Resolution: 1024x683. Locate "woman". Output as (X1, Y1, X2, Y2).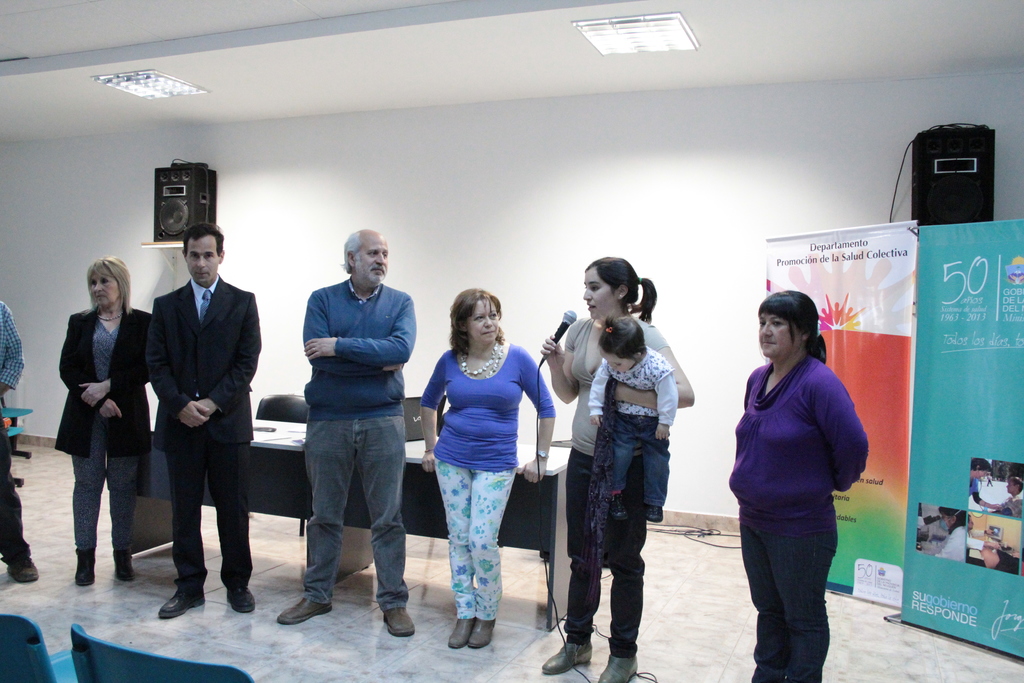
(728, 297, 874, 682).
